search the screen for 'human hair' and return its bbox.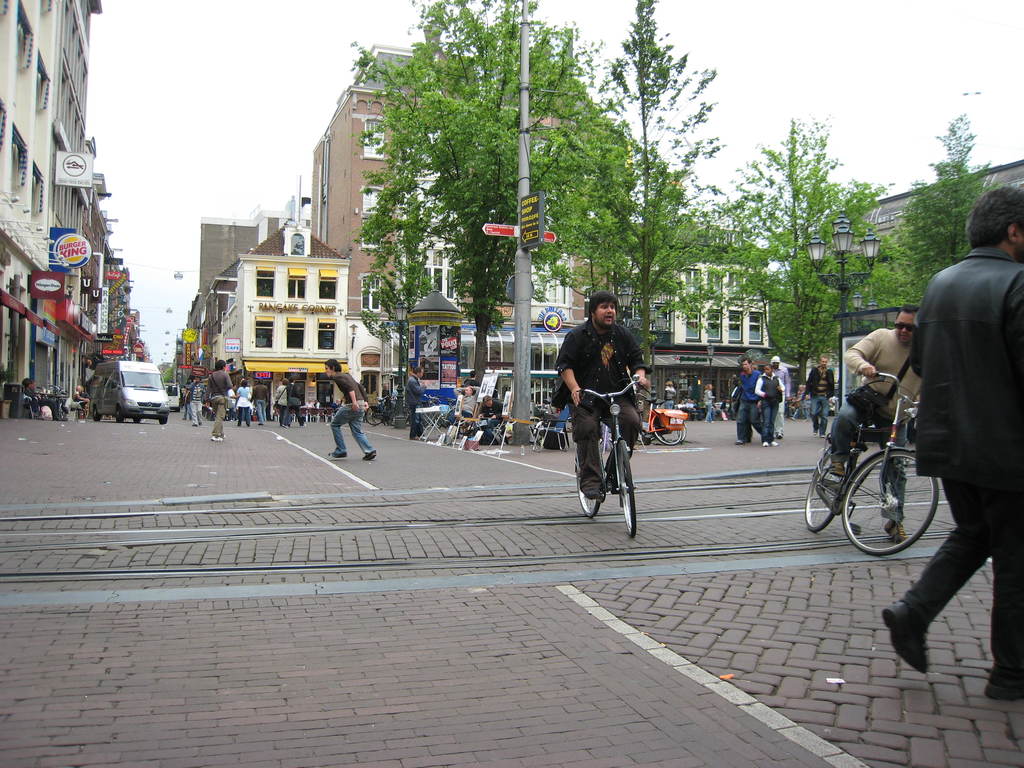
Found: crop(242, 379, 247, 387).
